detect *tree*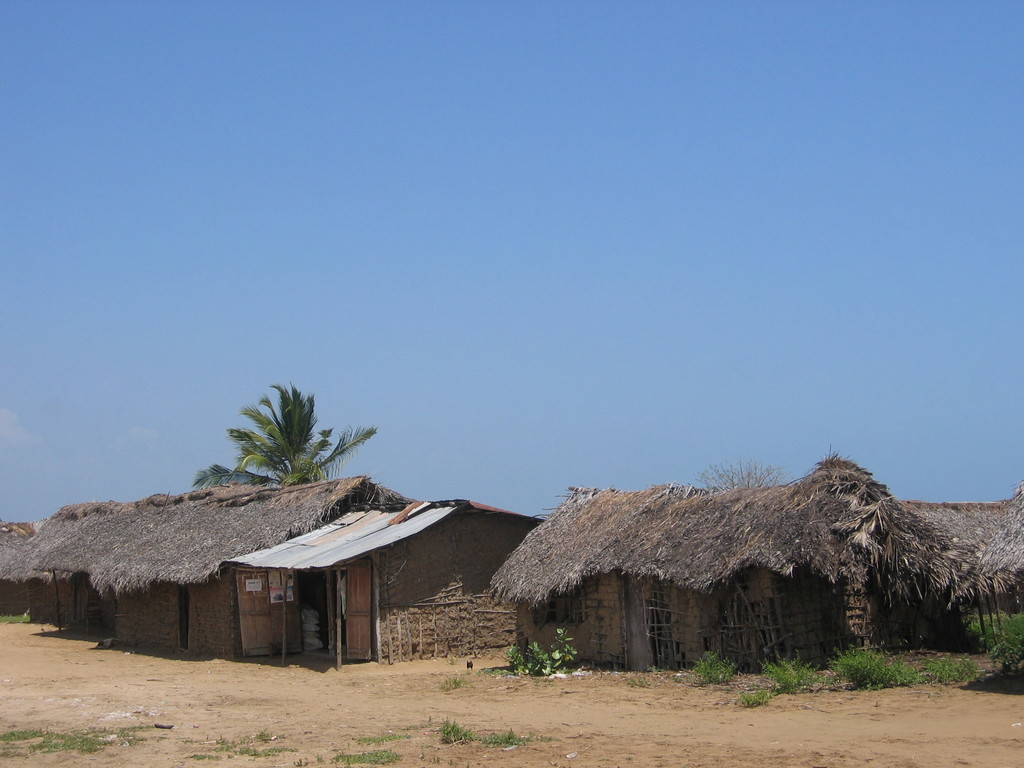
x1=476 y1=621 x2=592 y2=678
